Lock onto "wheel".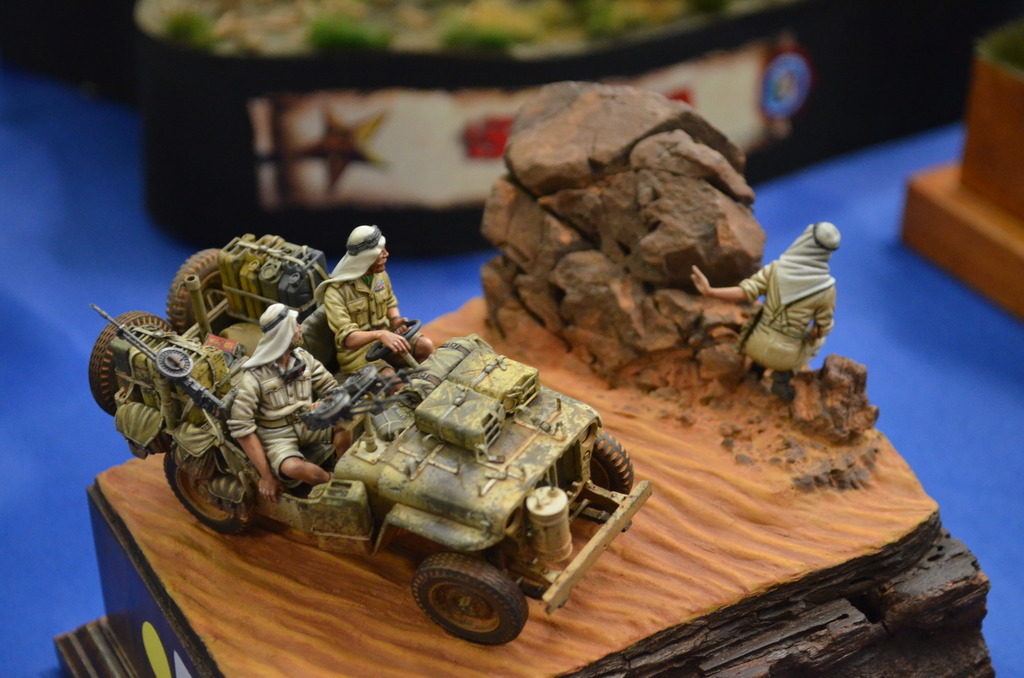
Locked: detection(158, 444, 269, 533).
